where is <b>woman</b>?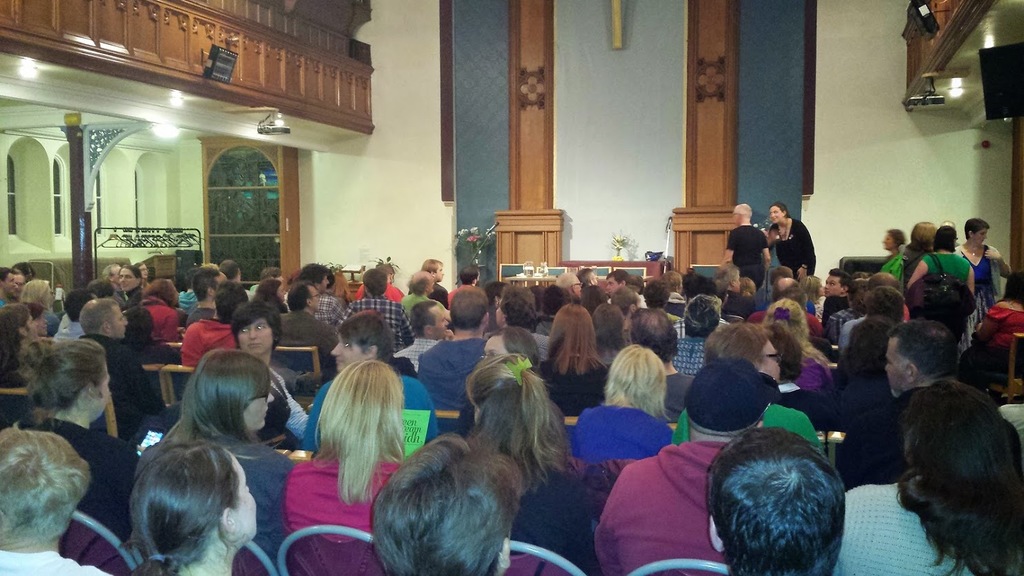
select_region(572, 339, 667, 464).
